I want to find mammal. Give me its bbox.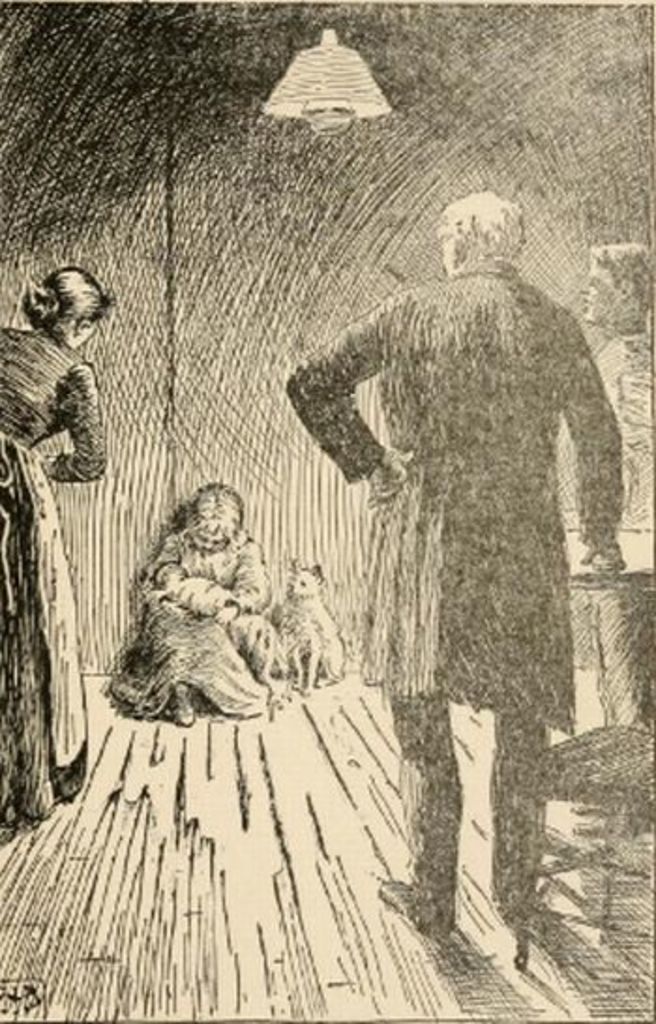
box=[272, 553, 352, 705].
